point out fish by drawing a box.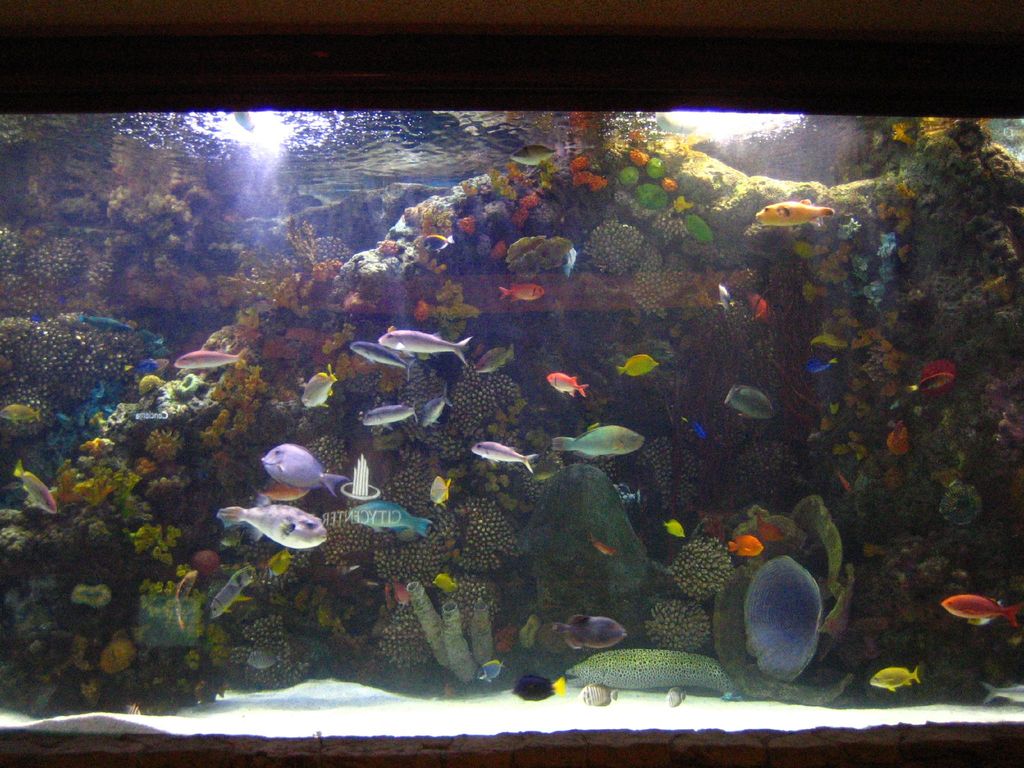
left=747, top=294, right=771, bottom=320.
